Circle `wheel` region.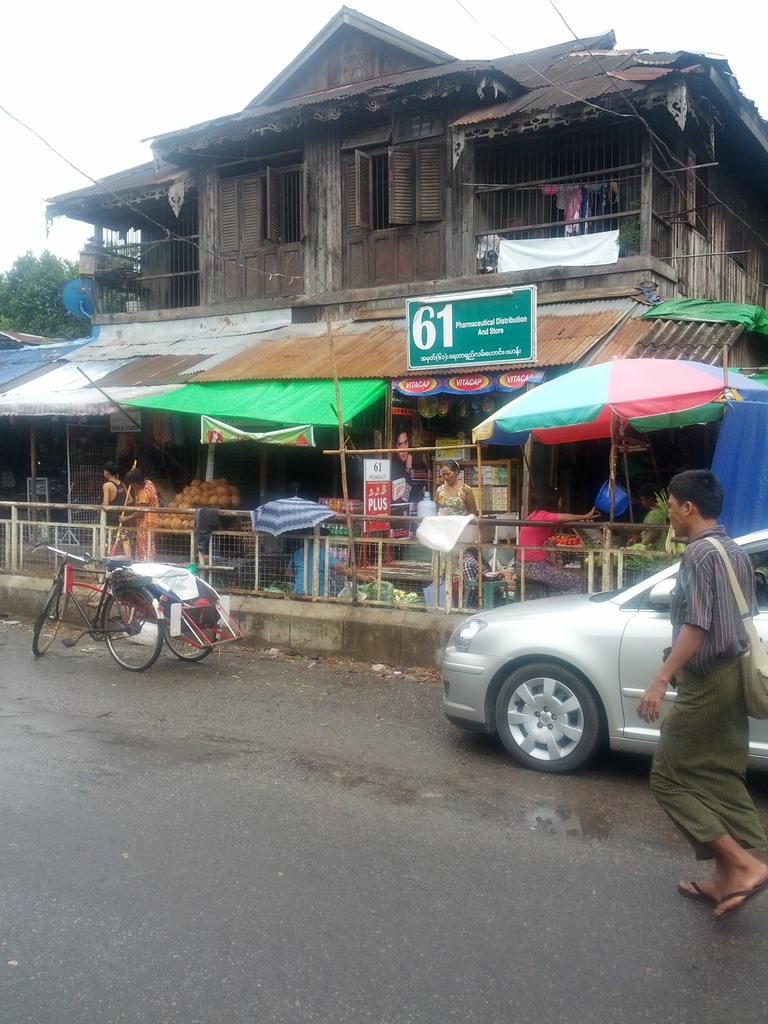
Region: detection(499, 660, 630, 764).
